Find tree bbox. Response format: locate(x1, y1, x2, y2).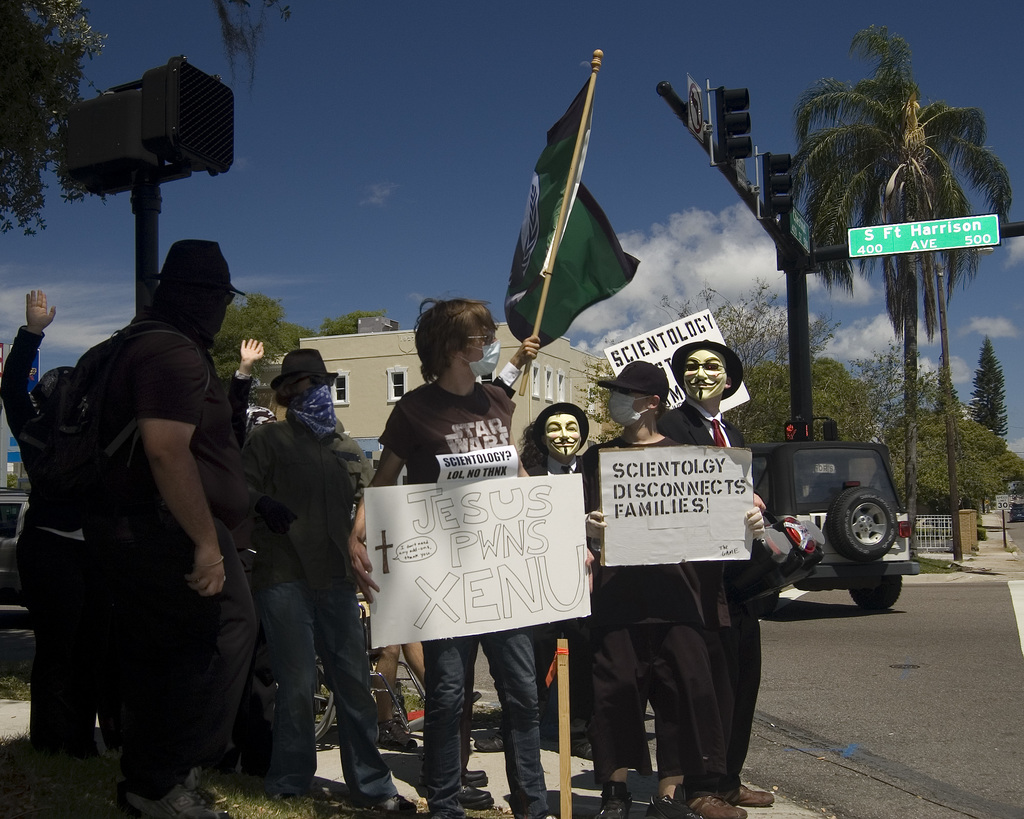
locate(0, 0, 114, 232).
